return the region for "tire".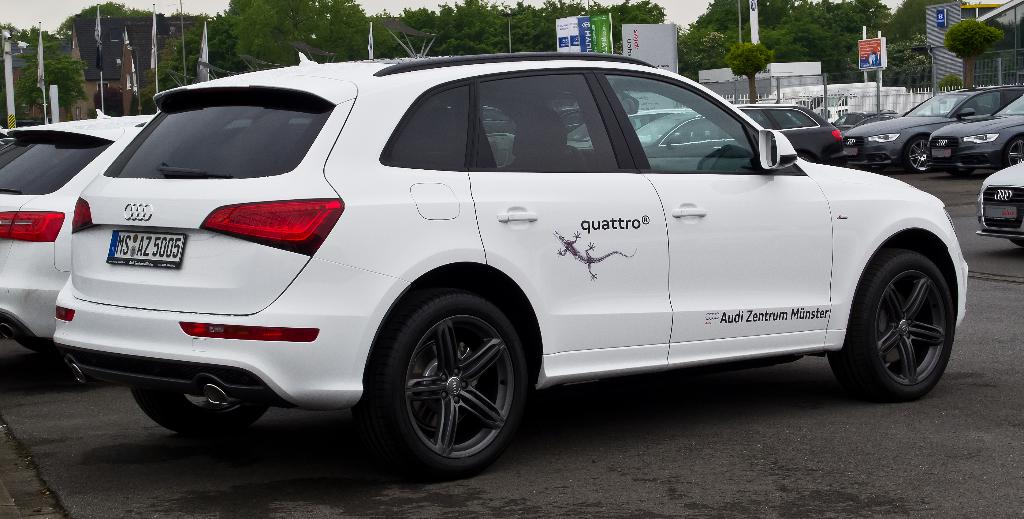
rect(361, 277, 531, 479).
